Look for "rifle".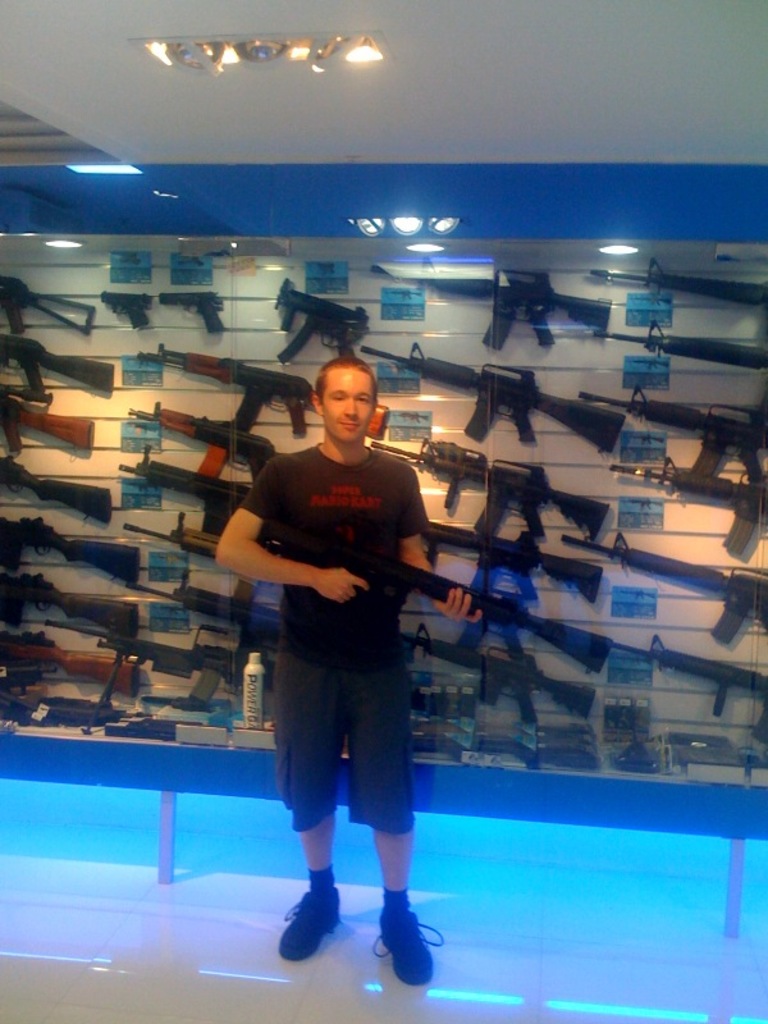
Found: detection(614, 634, 767, 744).
